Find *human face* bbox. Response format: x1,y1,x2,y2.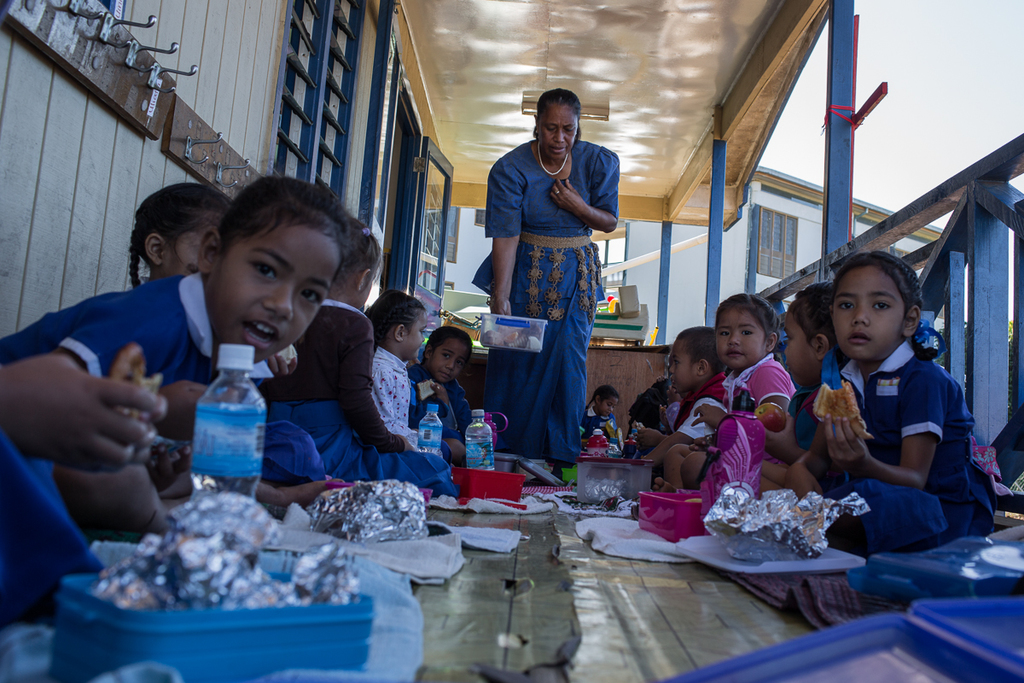
167,210,224,279.
